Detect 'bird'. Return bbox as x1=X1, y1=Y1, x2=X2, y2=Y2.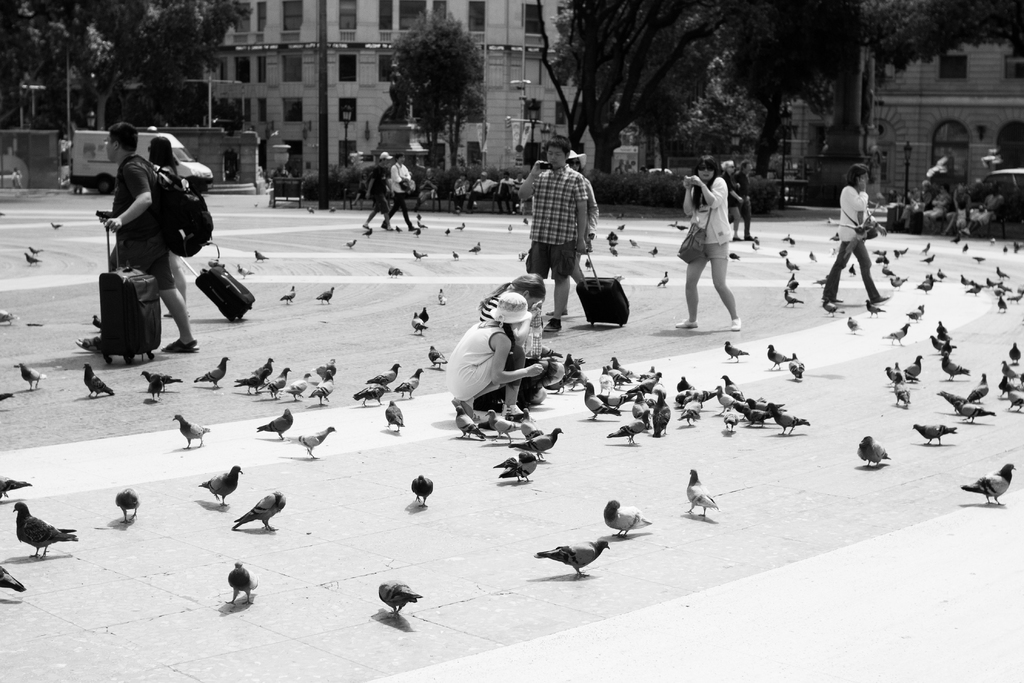
x1=170, y1=411, x2=211, y2=450.
